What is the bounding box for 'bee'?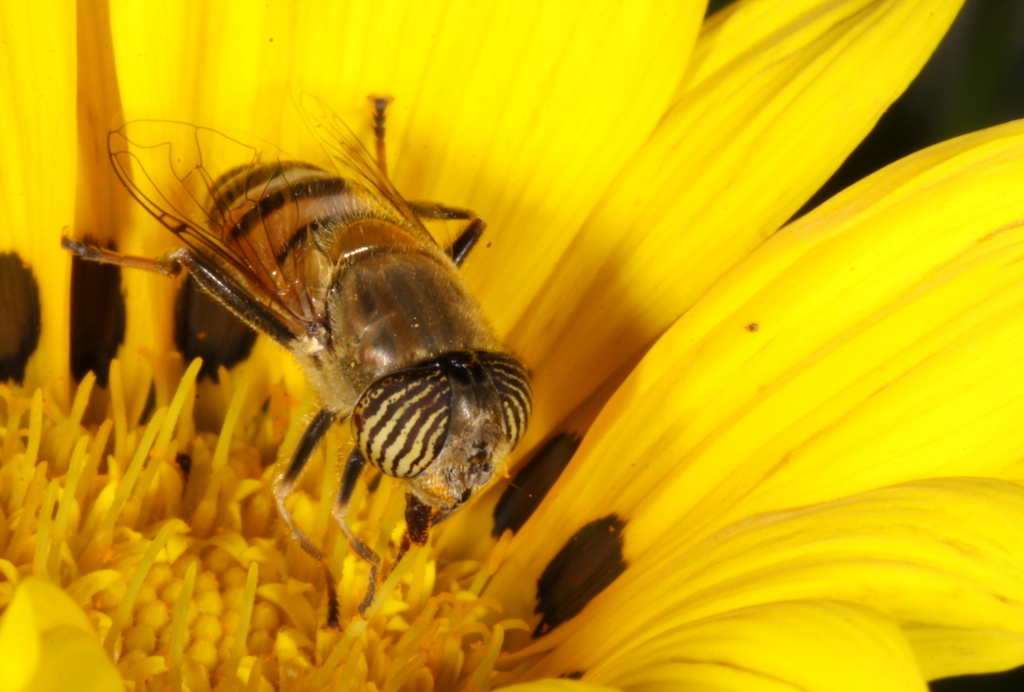
x1=74 y1=82 x2=540 y2=600.
